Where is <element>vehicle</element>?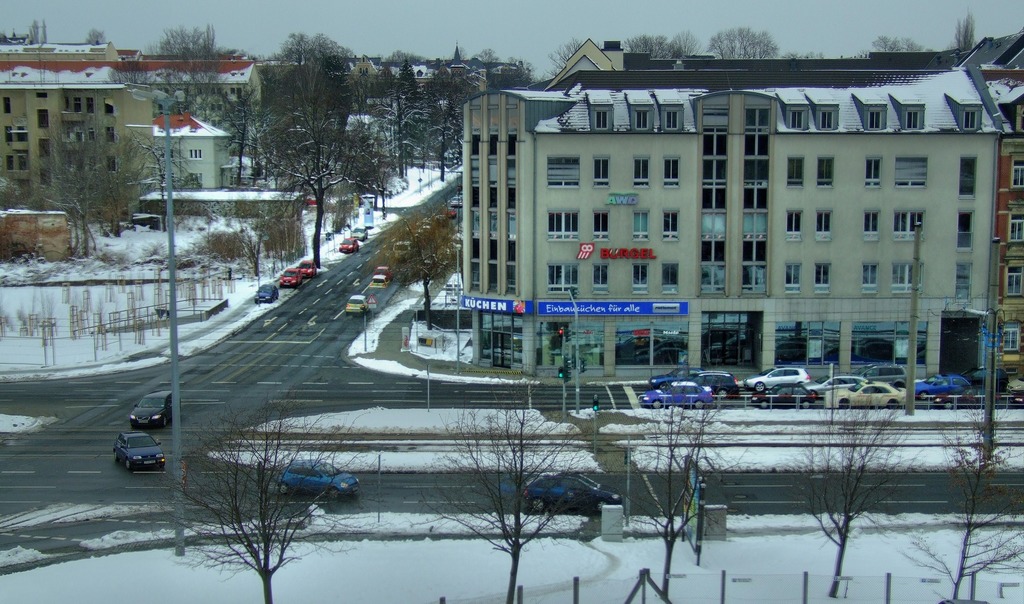
rect(279, 266, 303, 288).
